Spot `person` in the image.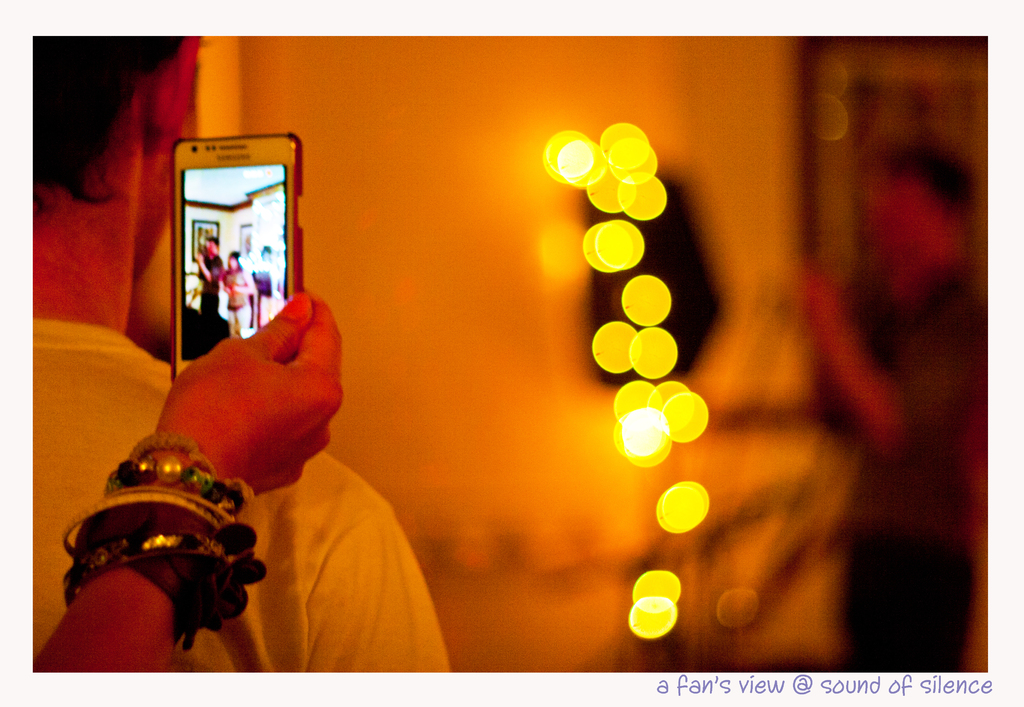
`person` found at rect(198, 232, 225, 324).
